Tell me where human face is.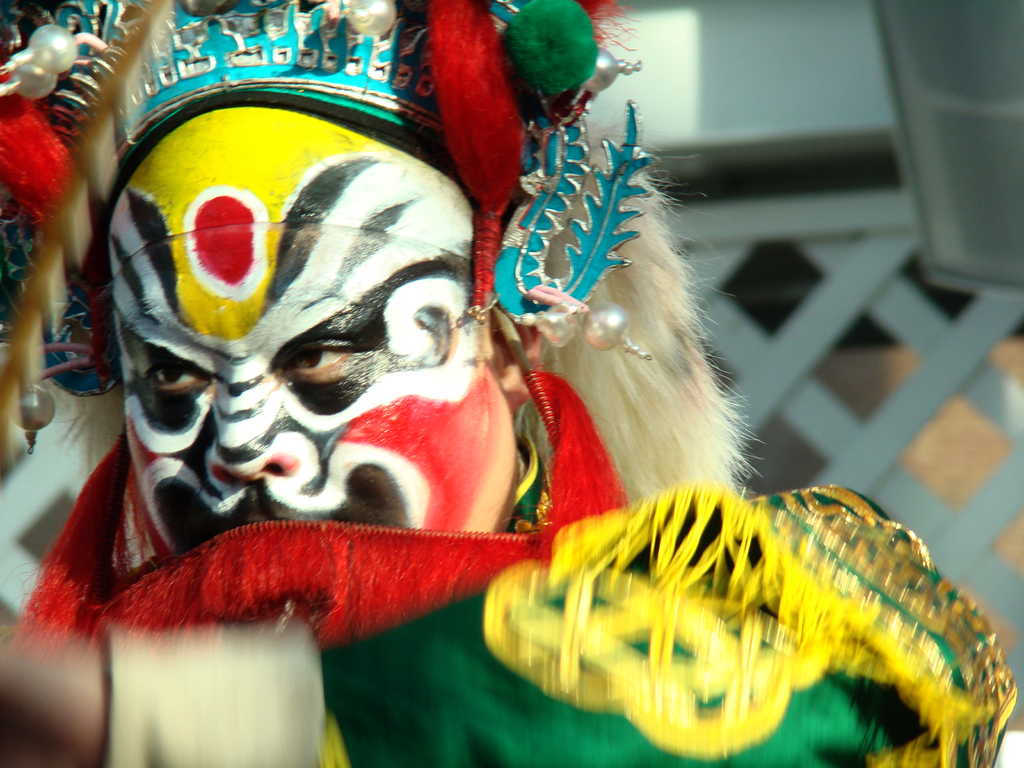
human face is at l=123, t=102, r=501, b=540.
